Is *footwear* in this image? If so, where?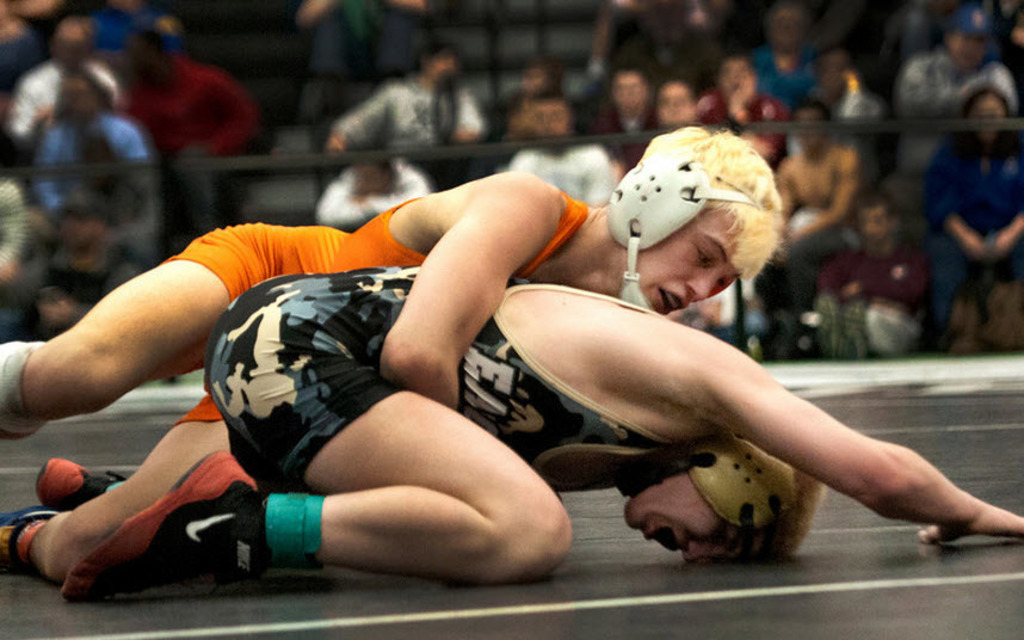
Yes, at [33, 449, 128, 510].
